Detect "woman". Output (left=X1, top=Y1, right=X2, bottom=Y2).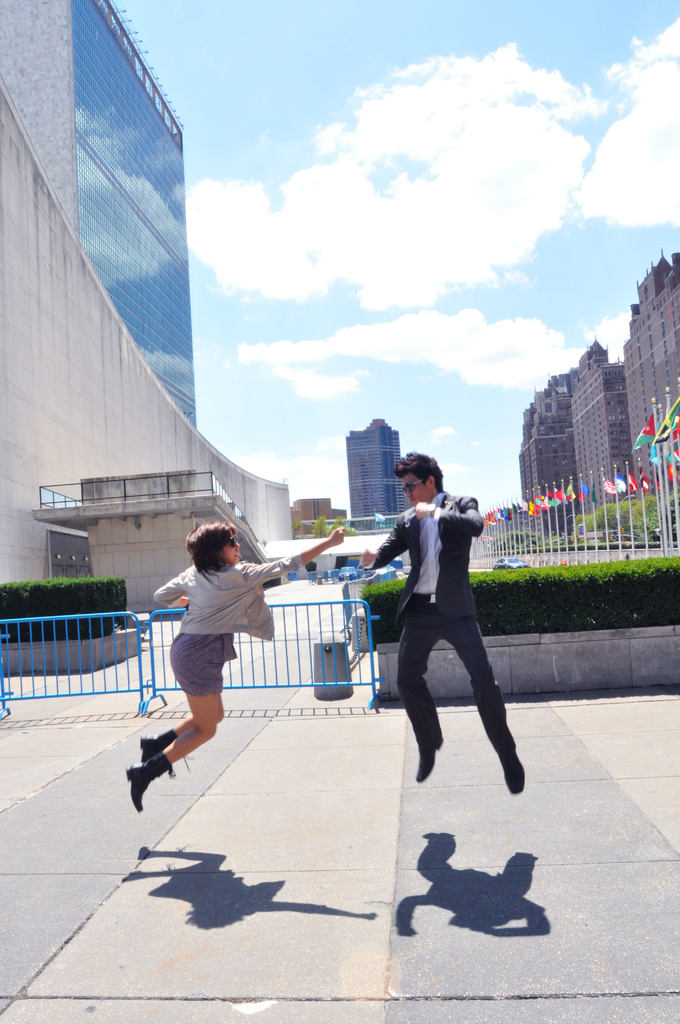
(left=146, top=524, right=326, bottom=790).
